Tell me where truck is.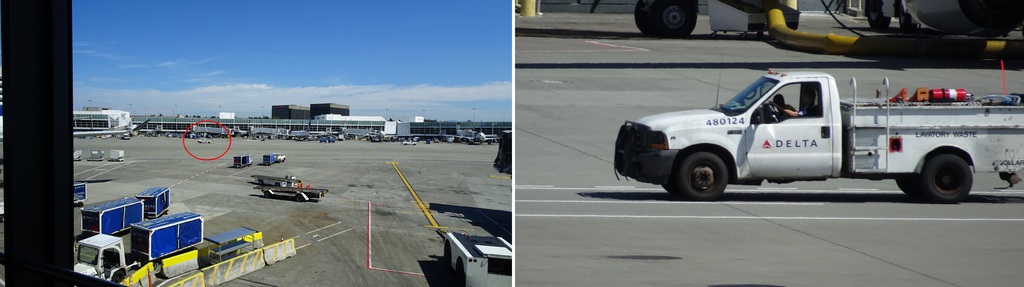
truck is at 110 145 124 167.
